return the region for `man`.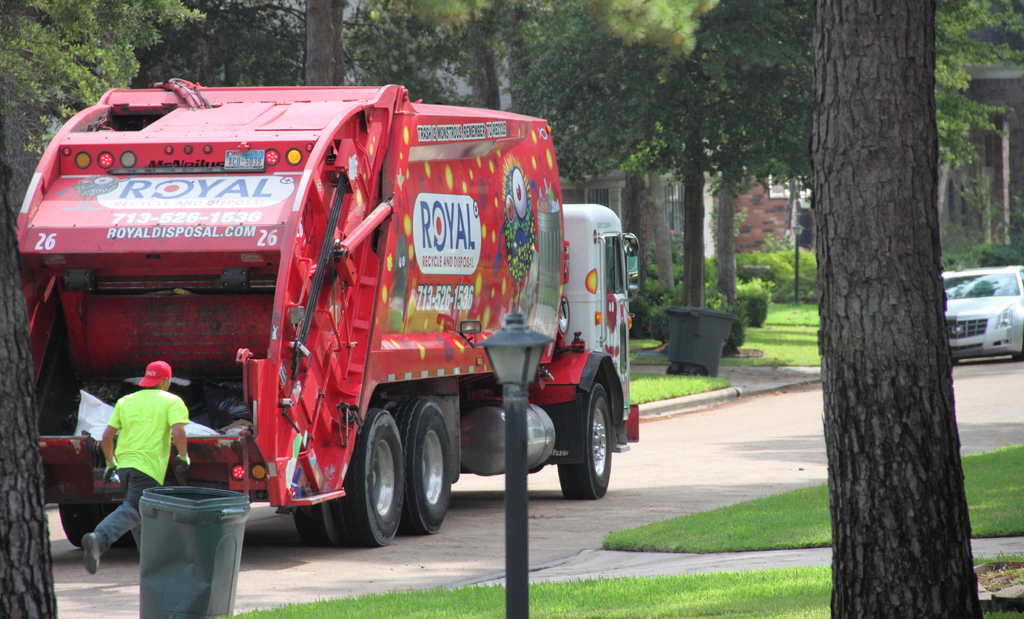
detection(81, 358, 188, 577).
